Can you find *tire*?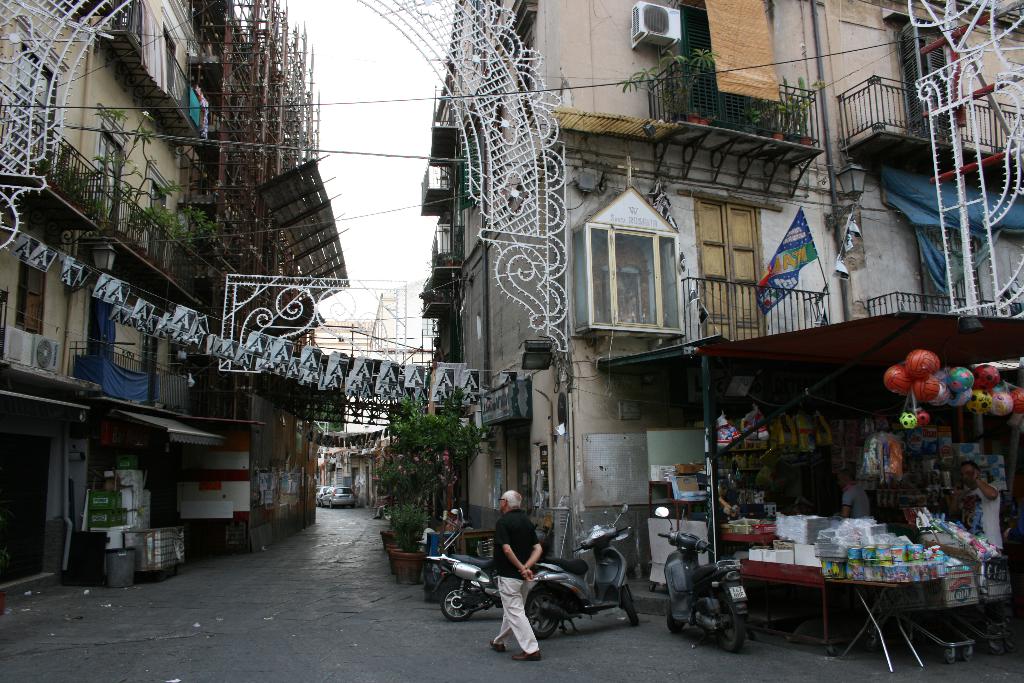
Yes, bounding box: 622 590 639 625.
